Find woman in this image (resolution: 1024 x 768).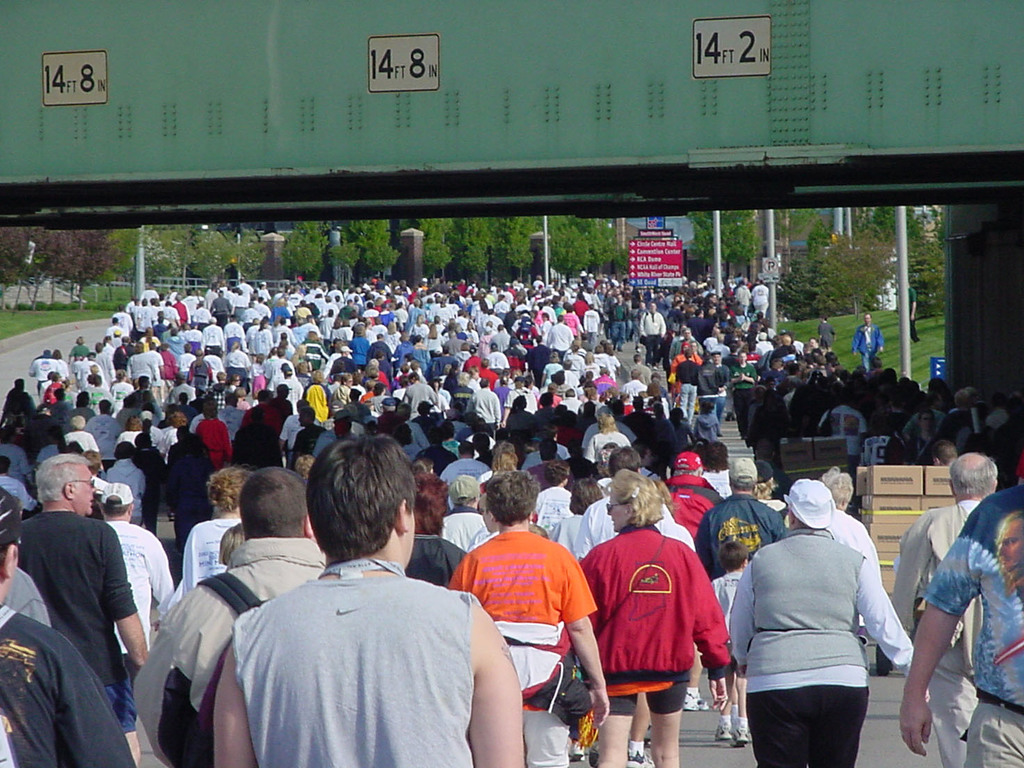
<region>180, 468, 258, 597</region>.
